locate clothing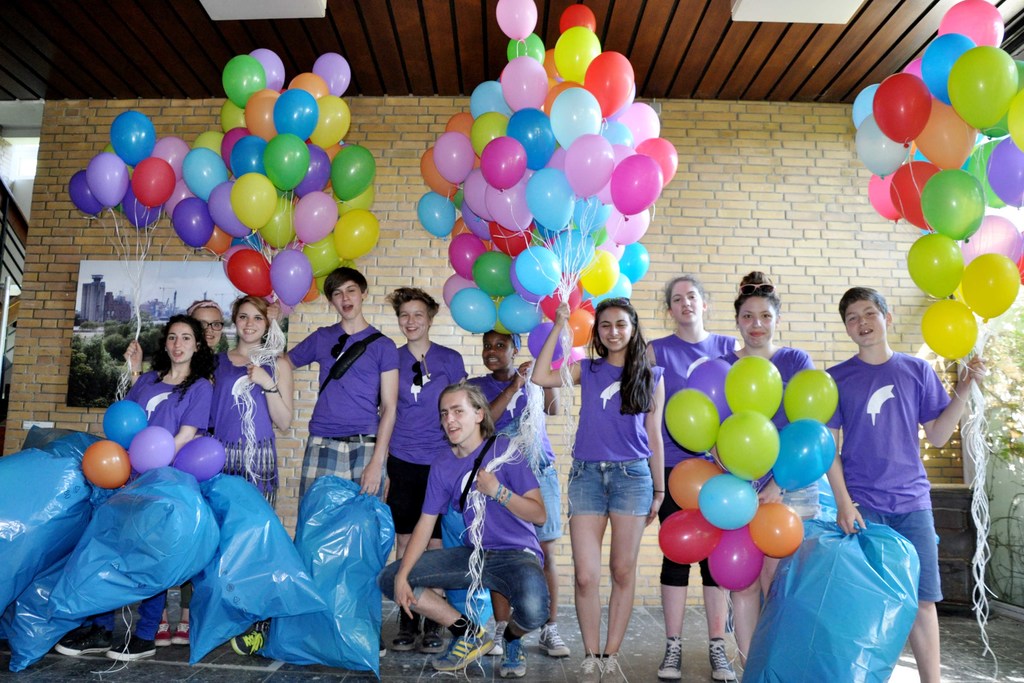
pyautogui.locateOnScreen(285, 322, 399, 513)
